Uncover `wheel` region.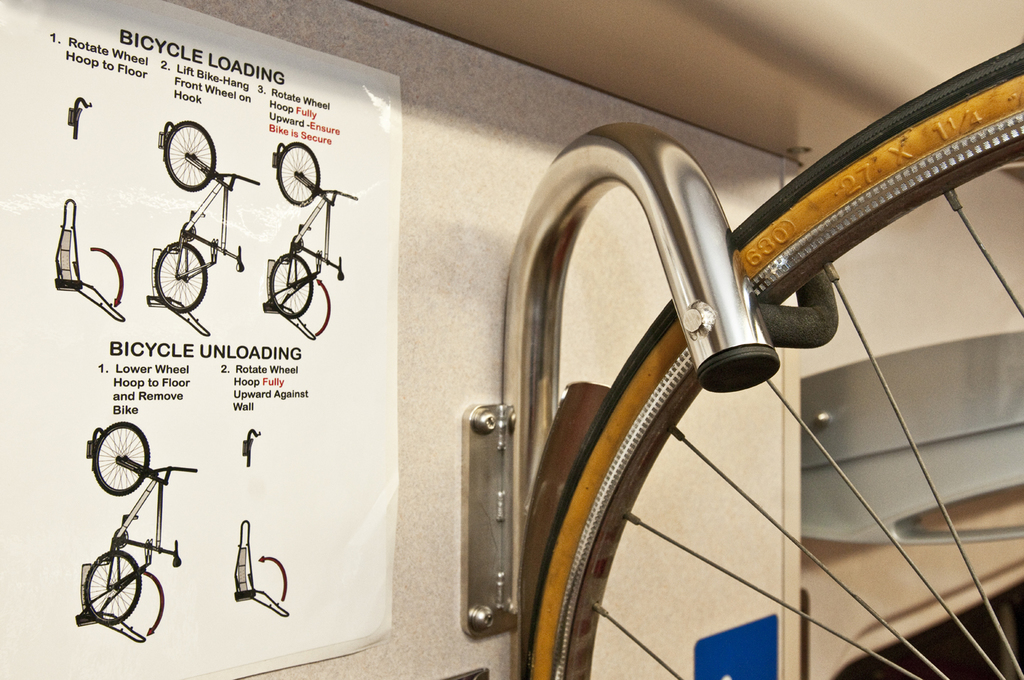
Uncovered: [161,120,216,192].
